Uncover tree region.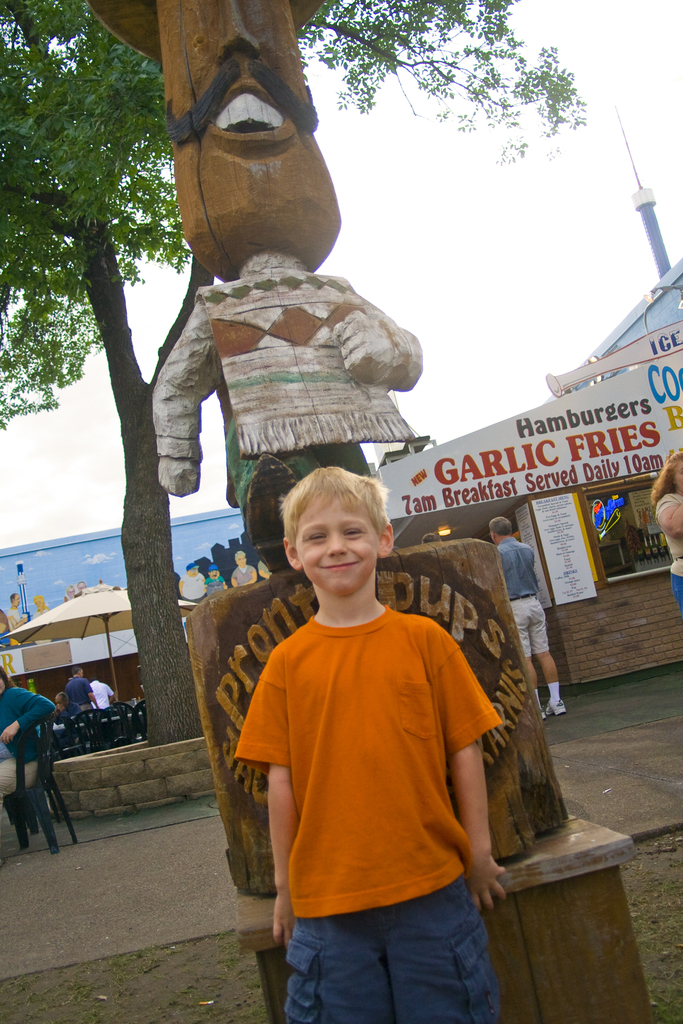
Uncovered: 3 0 584 736.
